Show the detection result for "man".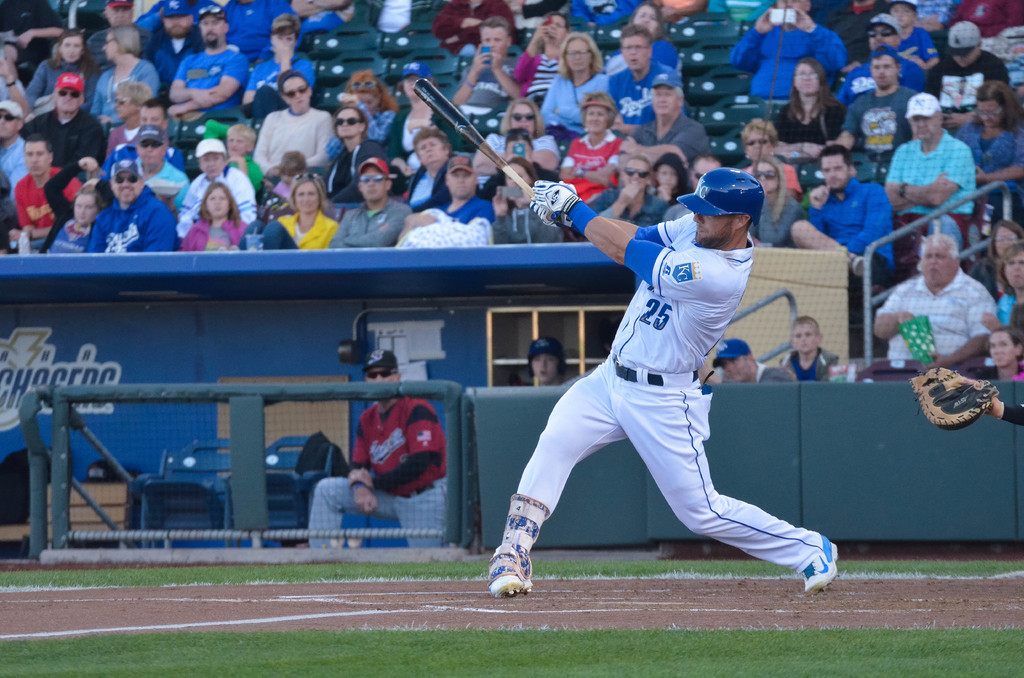
168 4 253 117.
